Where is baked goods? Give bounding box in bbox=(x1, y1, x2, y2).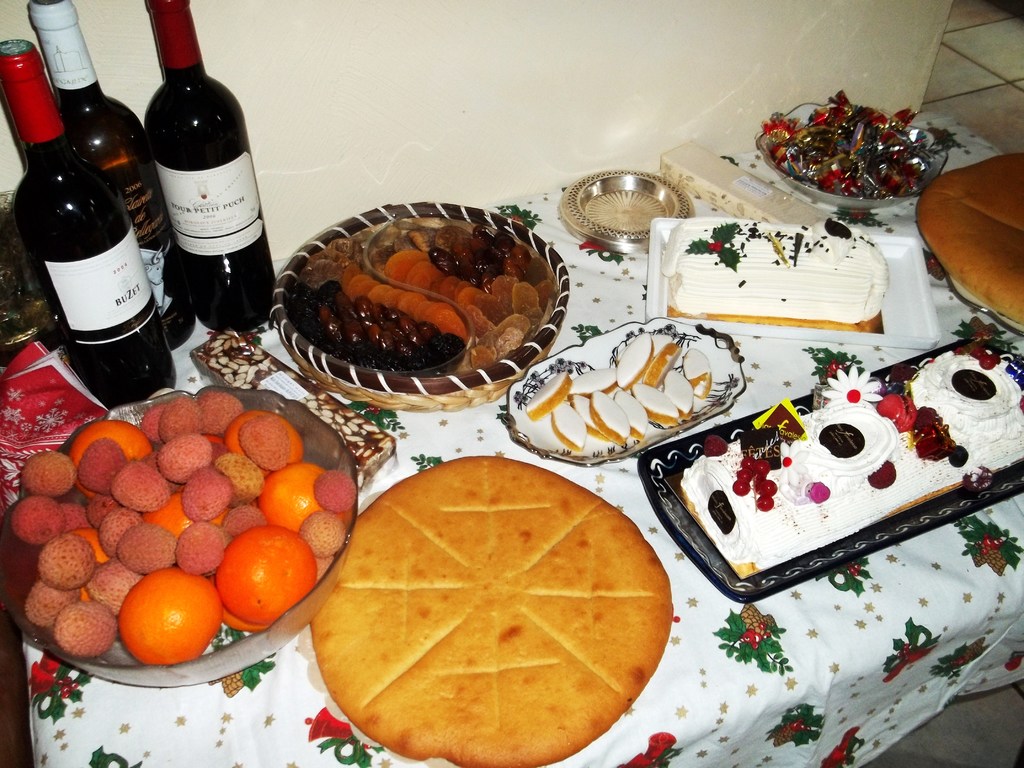
bbox=(676, 319, 1023, 588).
